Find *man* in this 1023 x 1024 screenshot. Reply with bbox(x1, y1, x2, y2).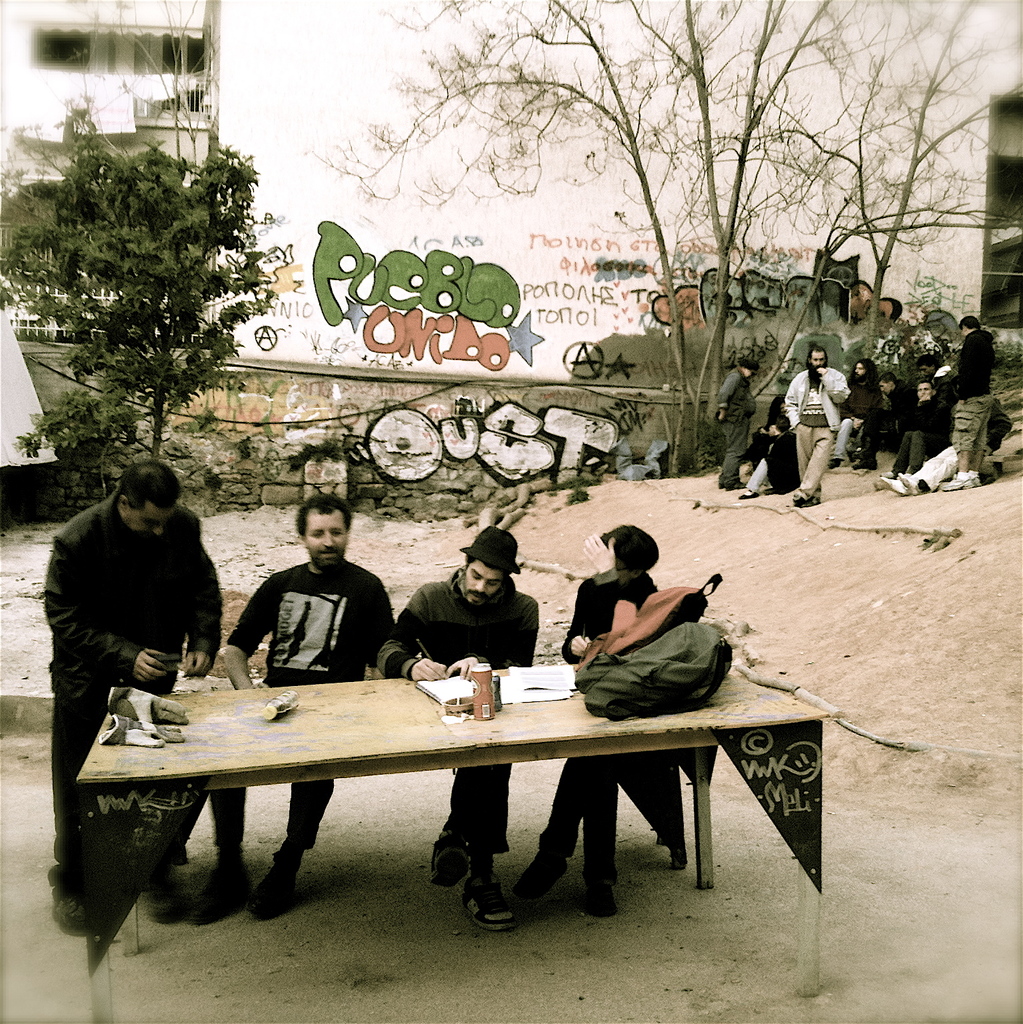
bbox(376, 524, 538, 930).
